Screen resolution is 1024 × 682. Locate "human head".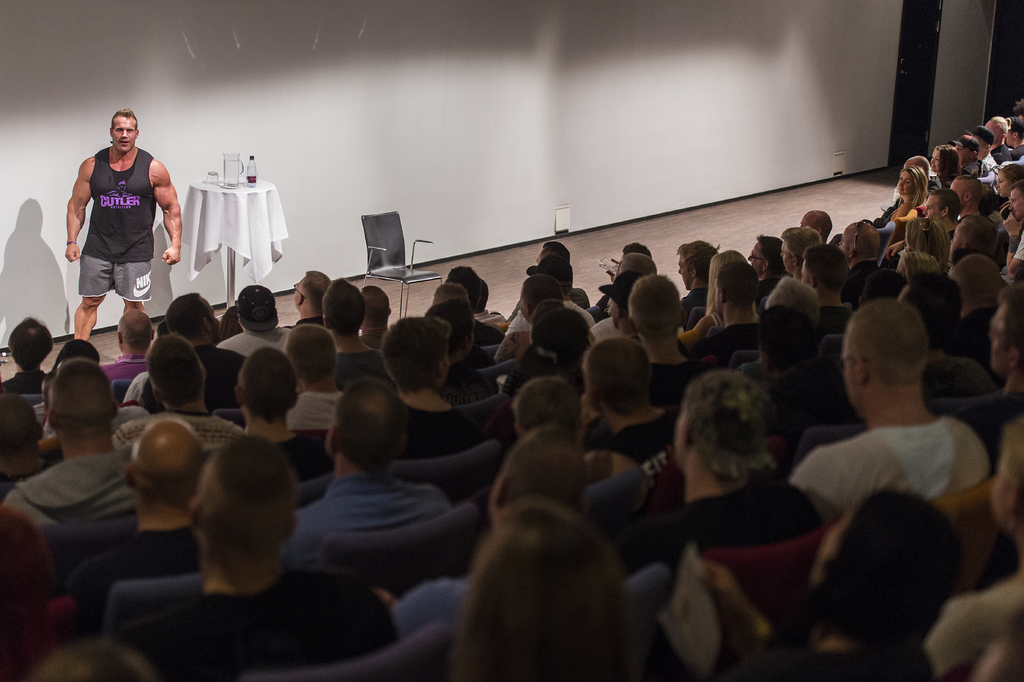
left=988, top=115, right=1007, bottom=146.
